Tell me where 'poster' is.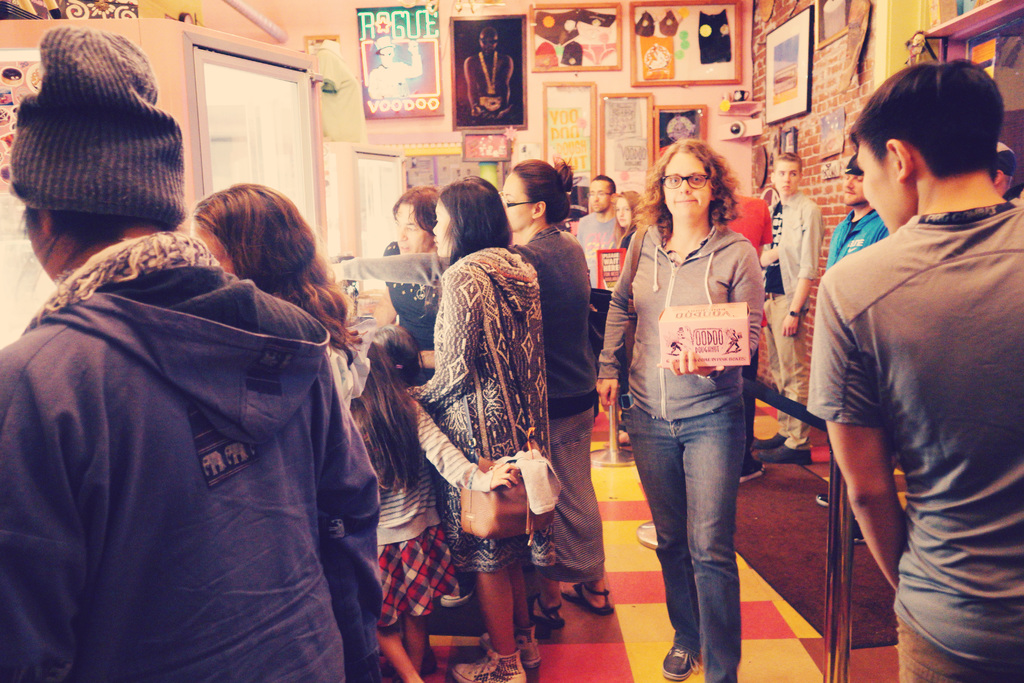
'poster' is at x1=0 y1=42 x2=42 y2=194.
